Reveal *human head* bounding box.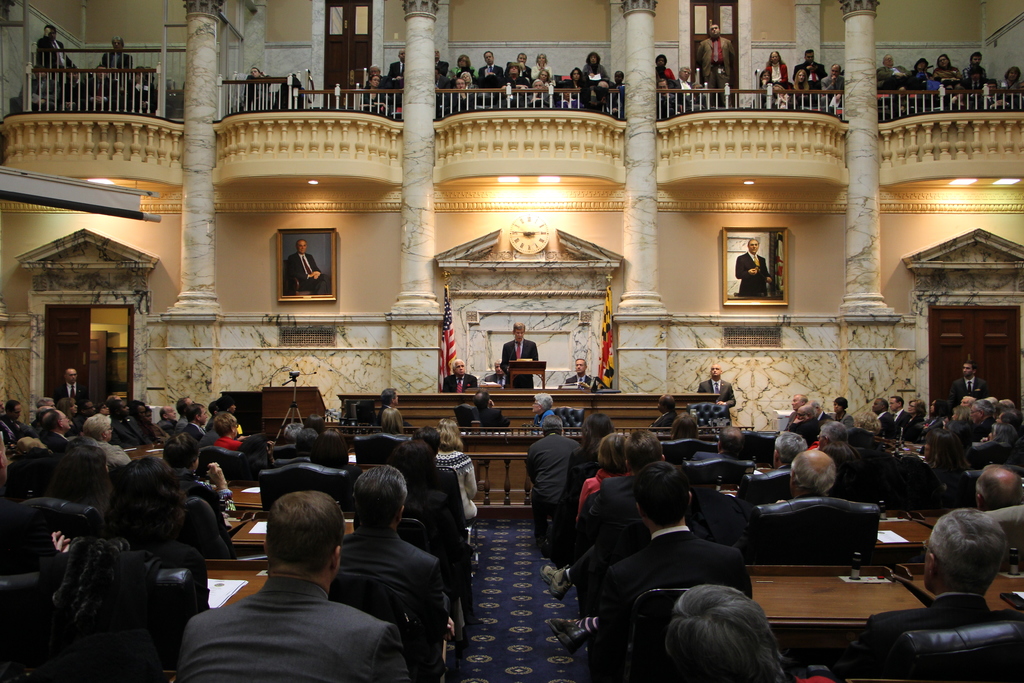
Revealed: select_region(792, 393, 808, 411).
